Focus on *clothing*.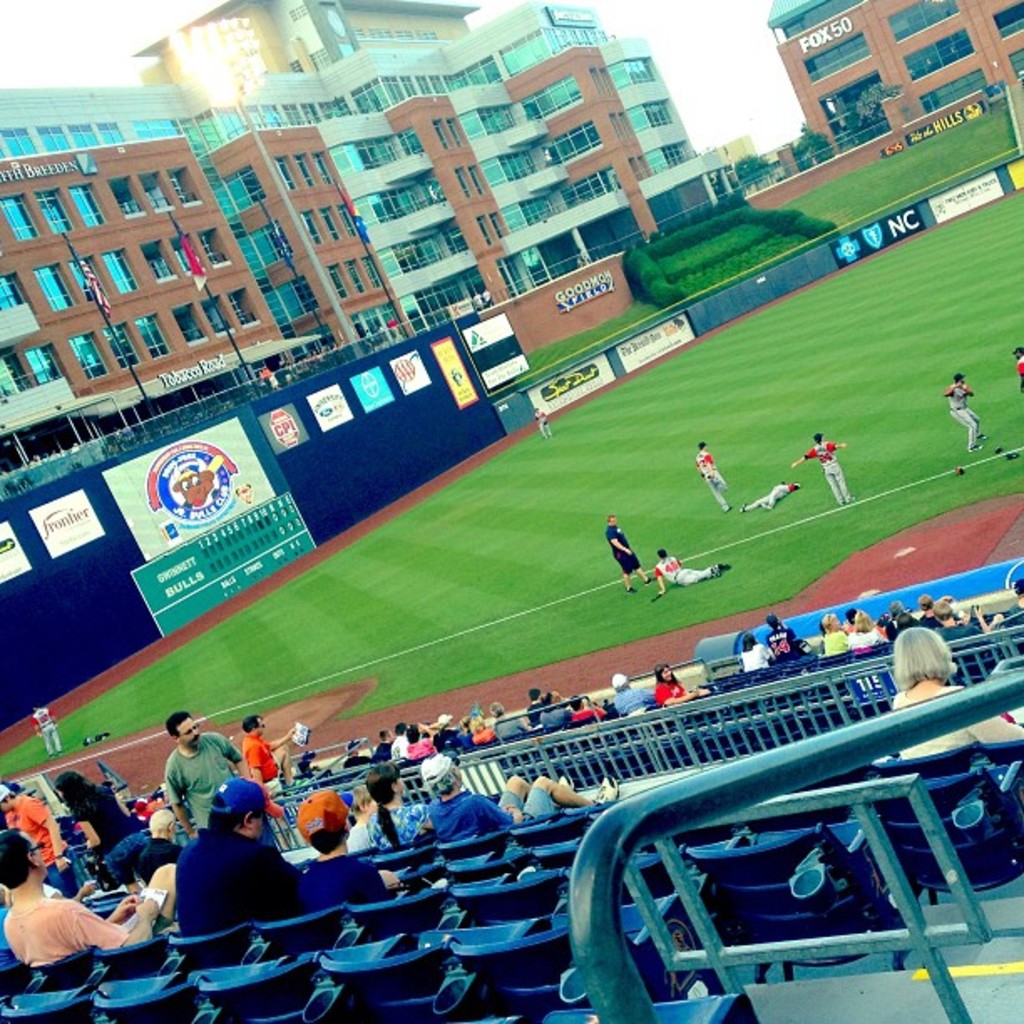
Focused at (left=171, top=823, right=305, bottom=940).
